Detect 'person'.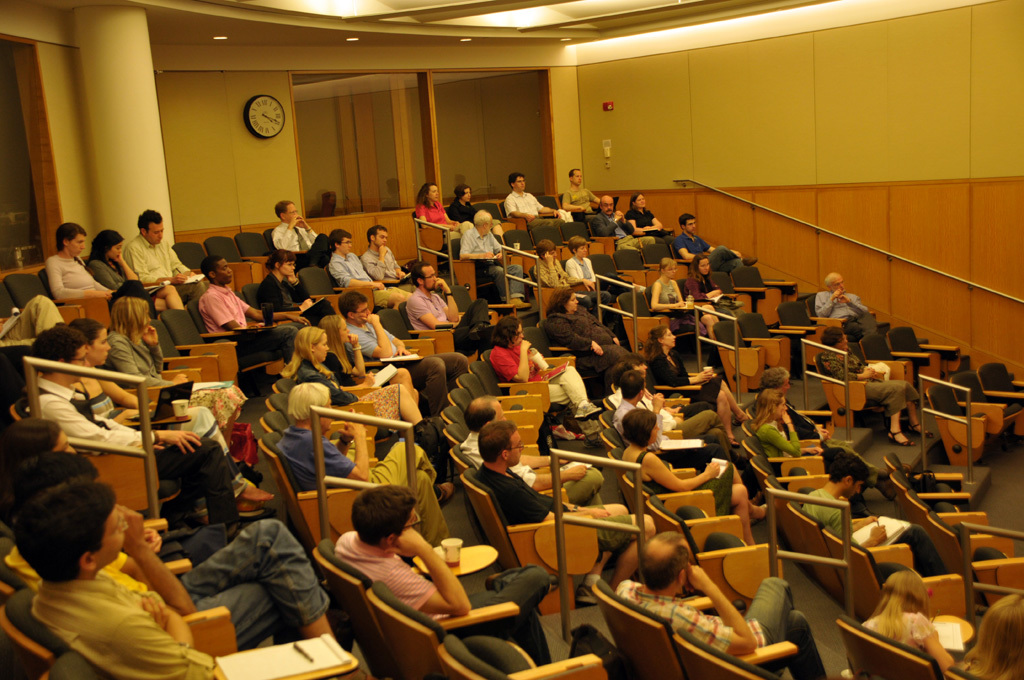
Detected at 617/413/755/555.
